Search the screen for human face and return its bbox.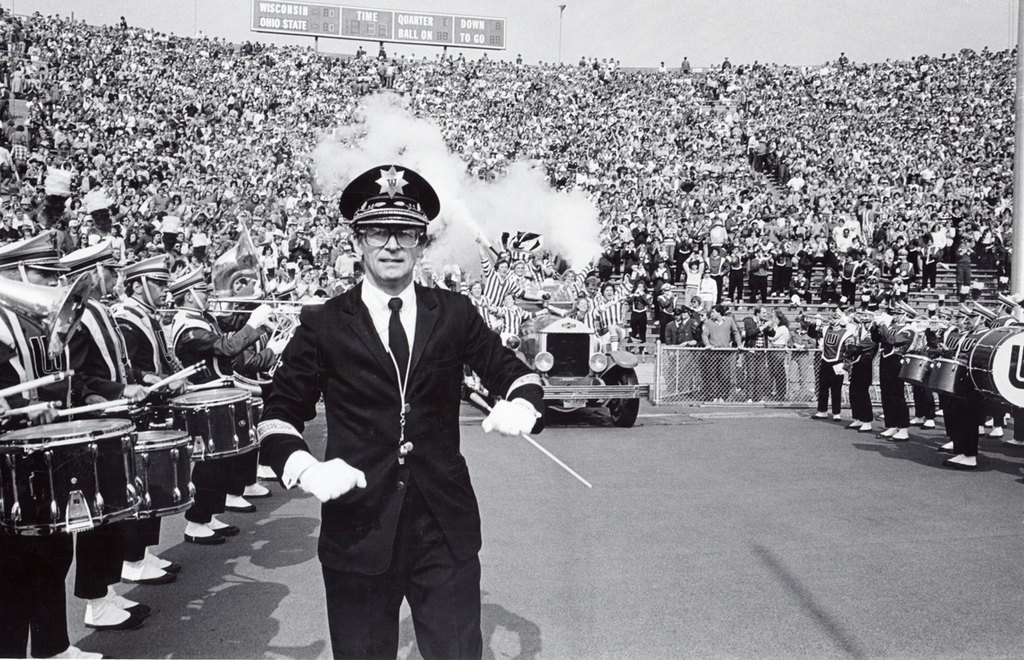
Found: locate(144, 280, 166, 304).
